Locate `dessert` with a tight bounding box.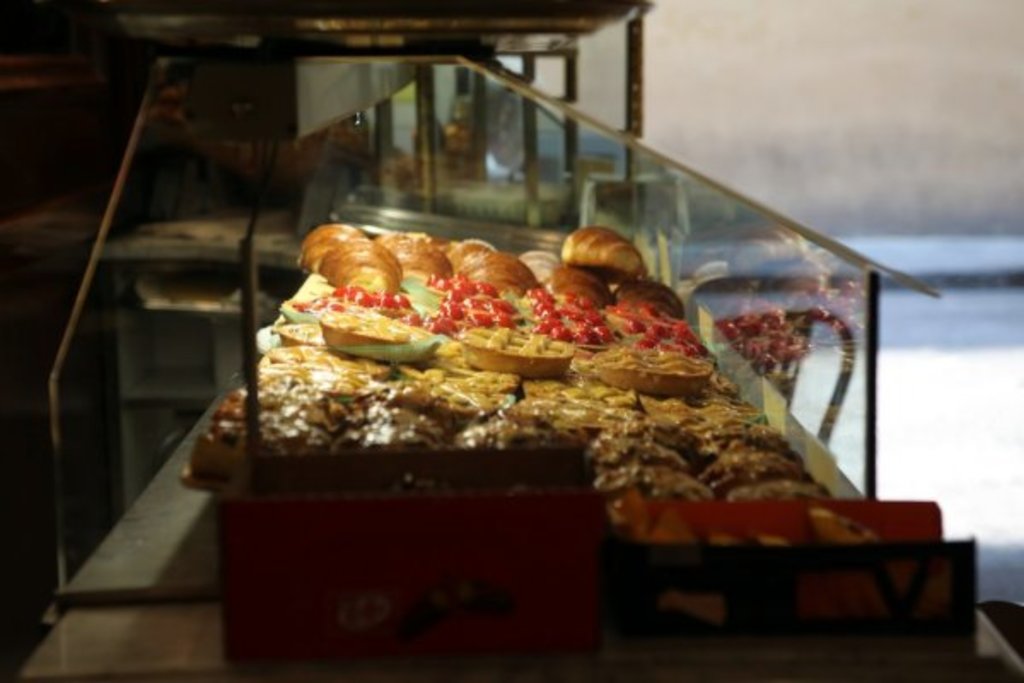
<region>372, 224, 440, 256</region>.
